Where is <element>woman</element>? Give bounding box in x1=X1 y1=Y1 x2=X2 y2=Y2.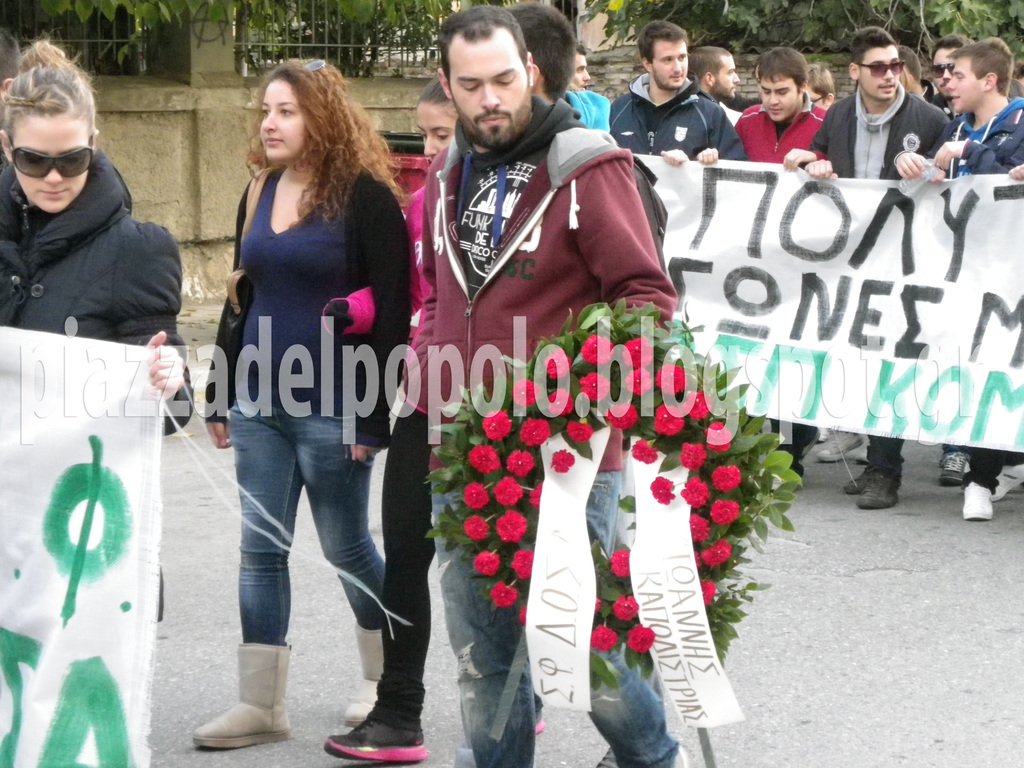
x1=402 y1=68 x2=452 y2=381.
